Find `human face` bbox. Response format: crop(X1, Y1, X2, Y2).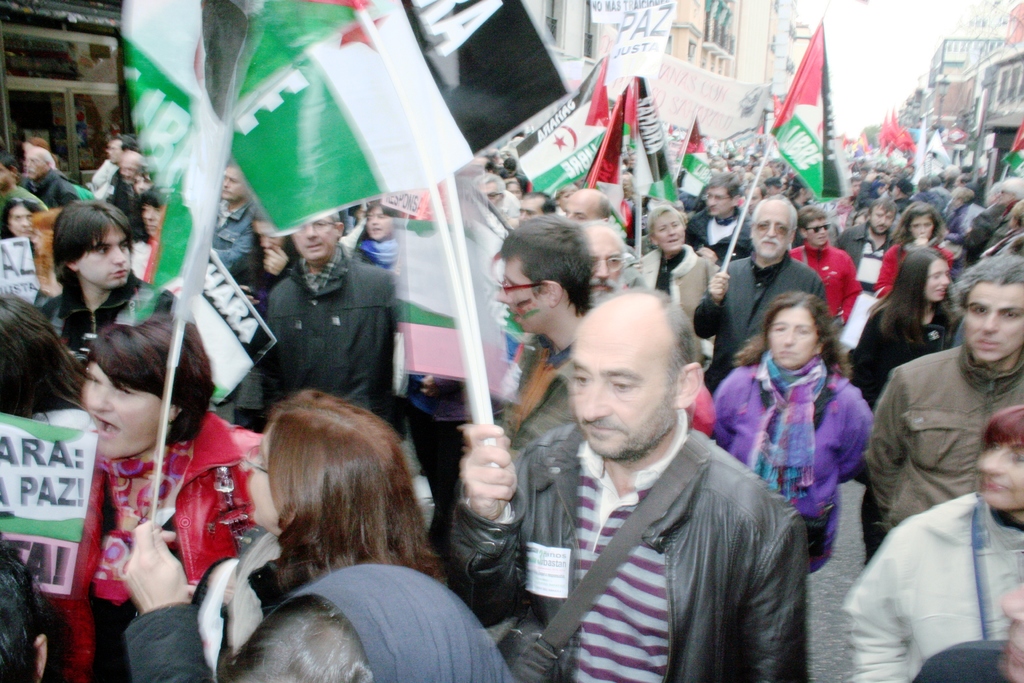
crop(6, 204, 33, 239).
